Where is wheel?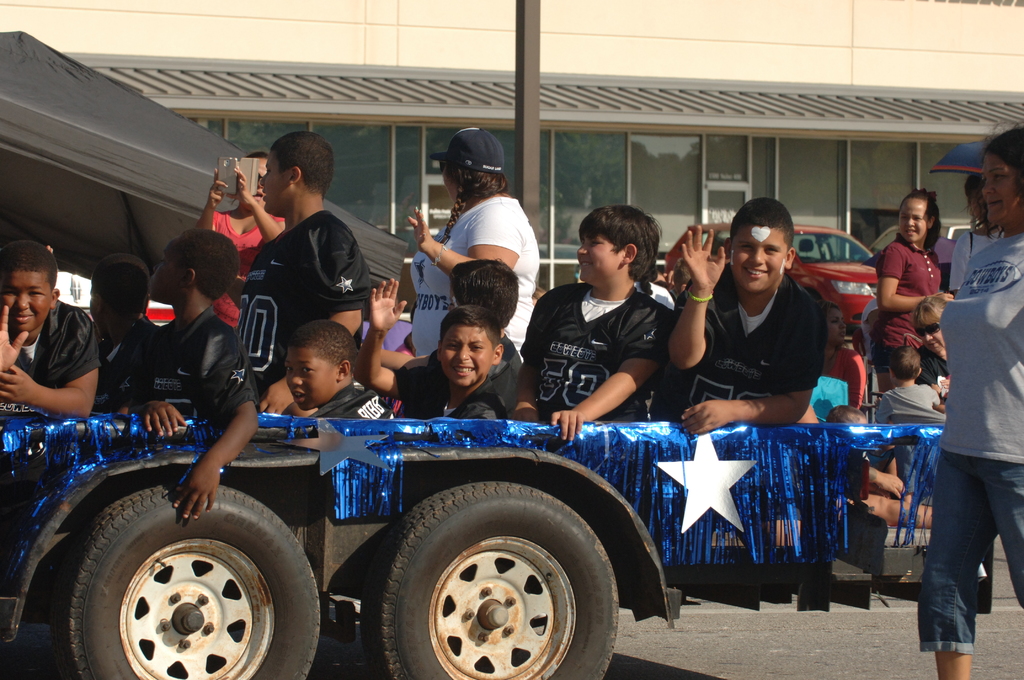
{"left": 368, "top": 494, "right": 632, "bottom": 669}.
